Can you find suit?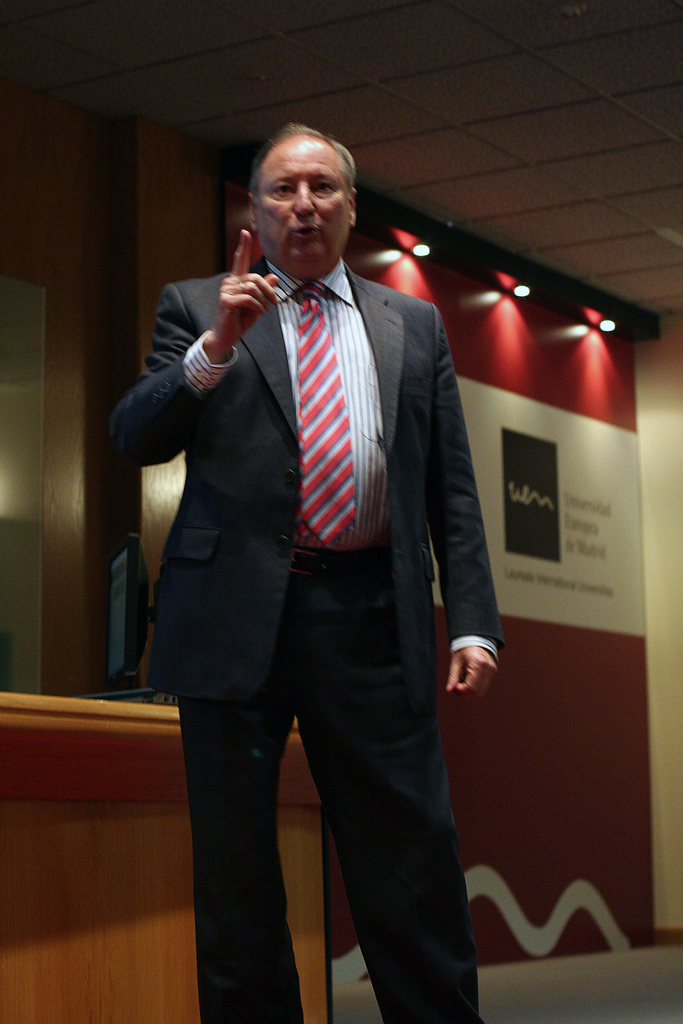
Yes, bounding box: (128, 159, 486, 985).
